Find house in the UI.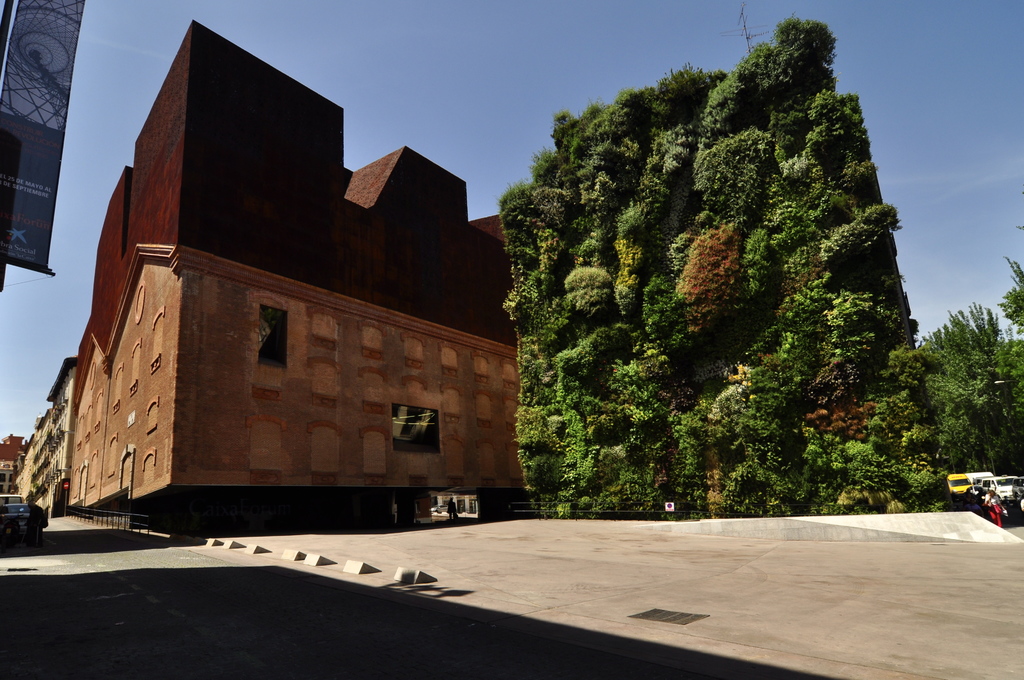
UI element at (13, 359, 79, 520).
